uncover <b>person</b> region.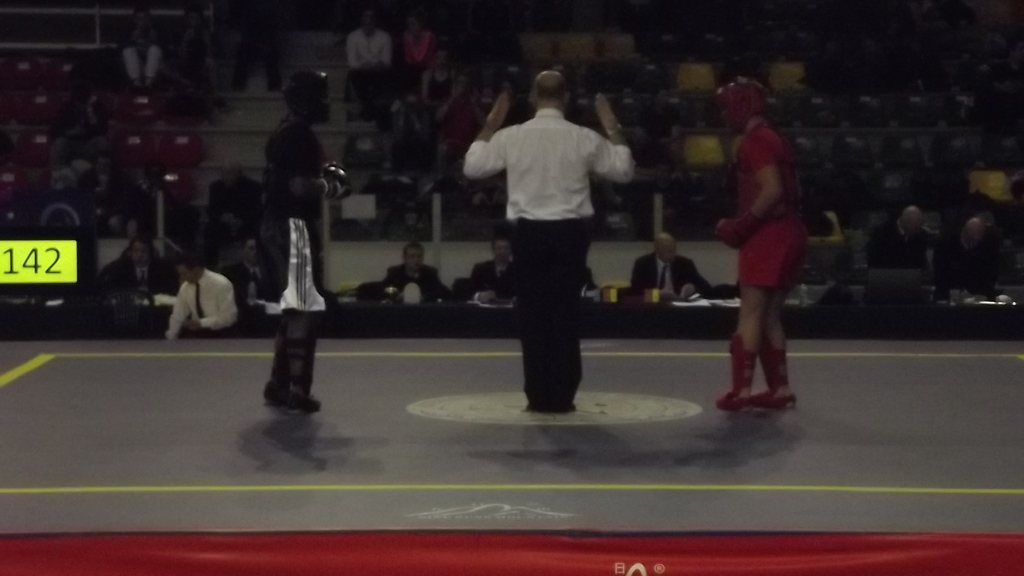
Uncovered: 458:62:643:414.
